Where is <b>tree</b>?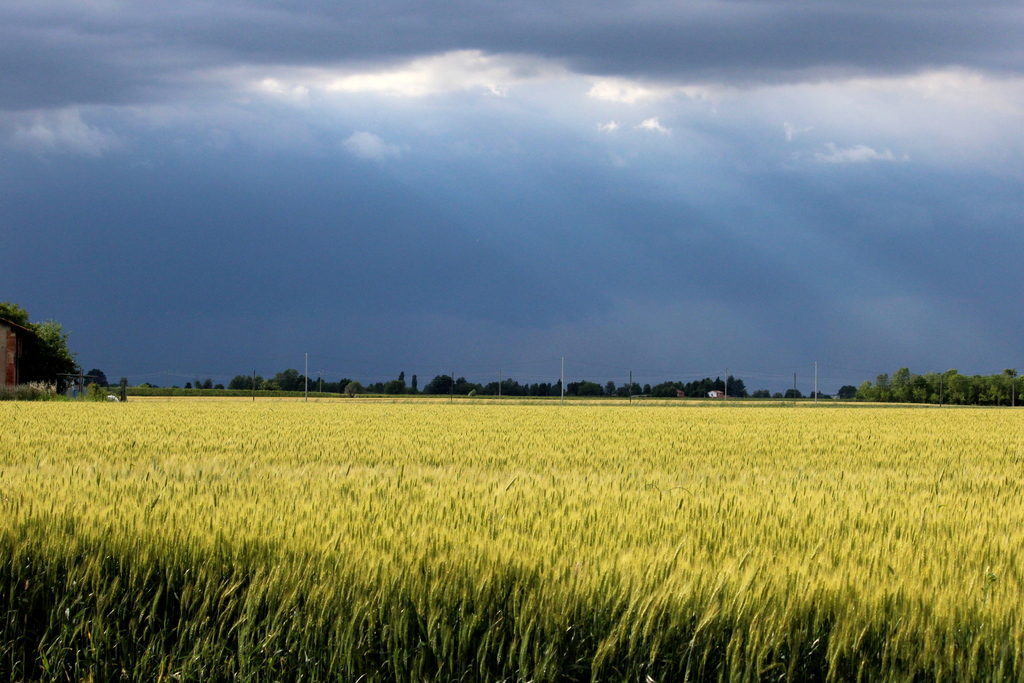
x1=227, y1=372, x2=259, y2=395.
